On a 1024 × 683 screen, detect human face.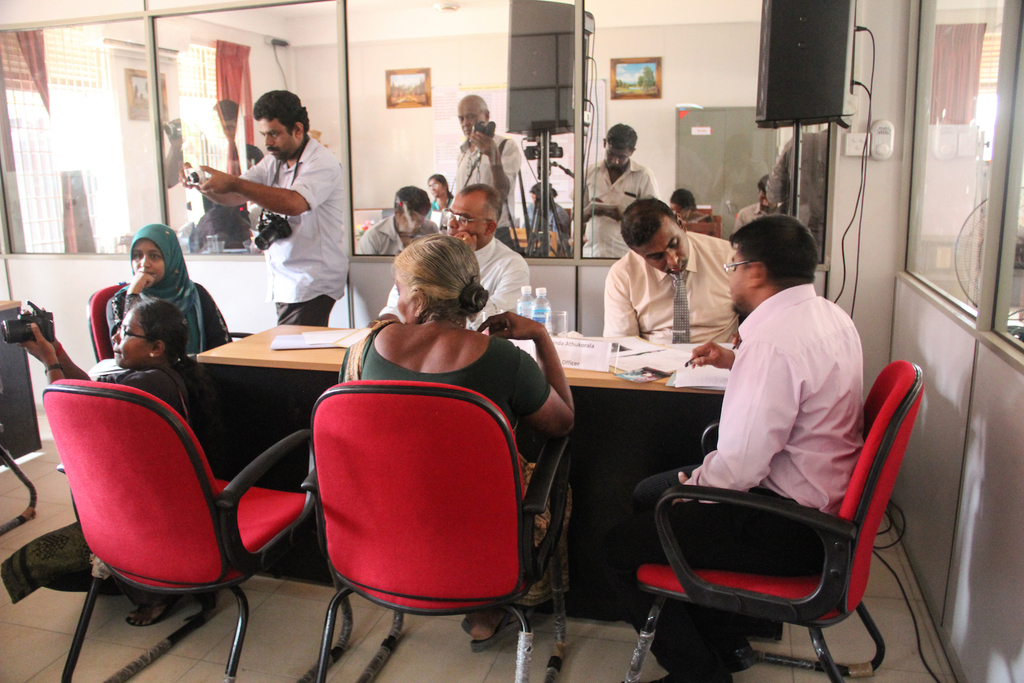
{"left": 448, "top": 191, "right": 488, "bottom": 246}.
